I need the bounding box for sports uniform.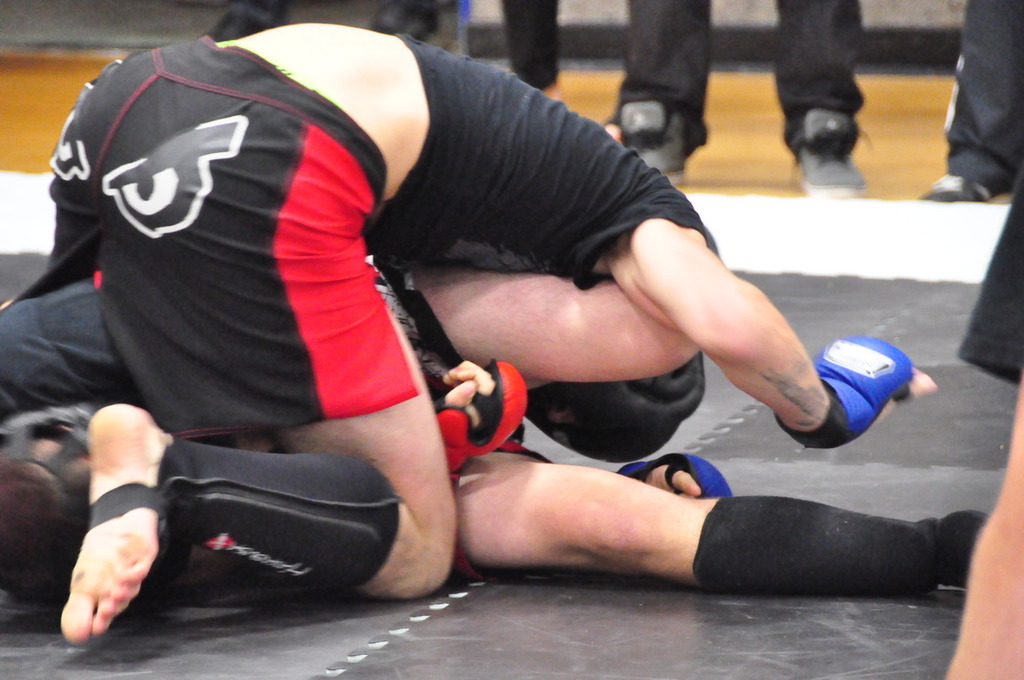
Here it is: 609, 0, 863, 151.
